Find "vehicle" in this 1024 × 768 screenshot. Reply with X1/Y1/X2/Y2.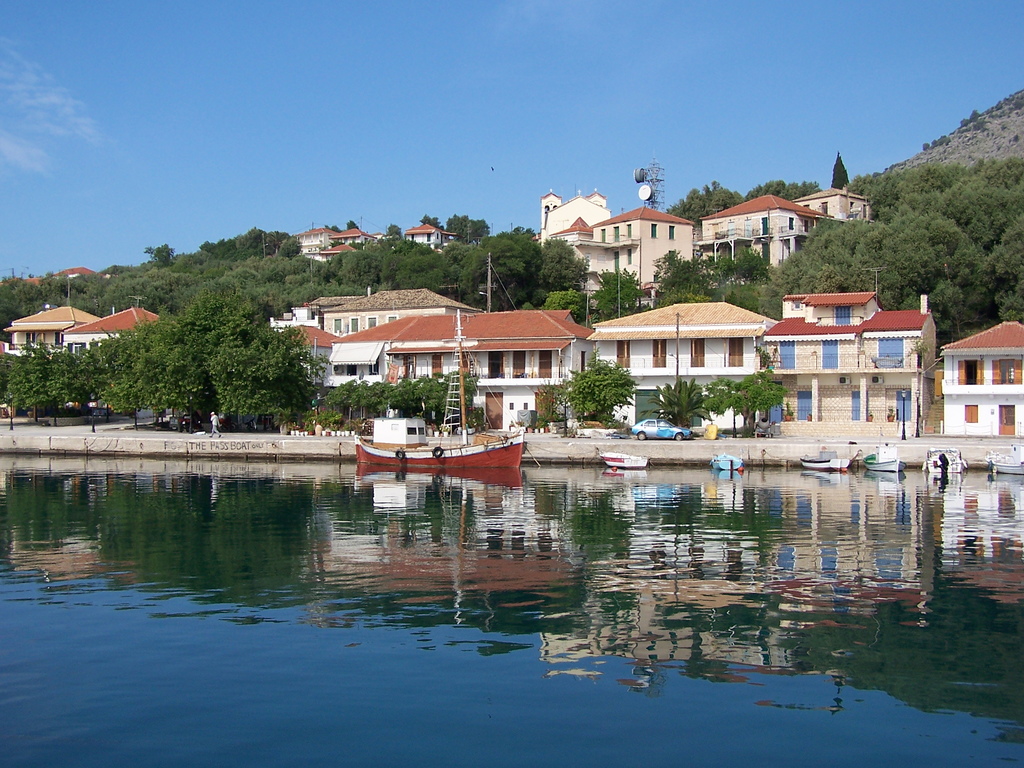
706/450/749/474.
